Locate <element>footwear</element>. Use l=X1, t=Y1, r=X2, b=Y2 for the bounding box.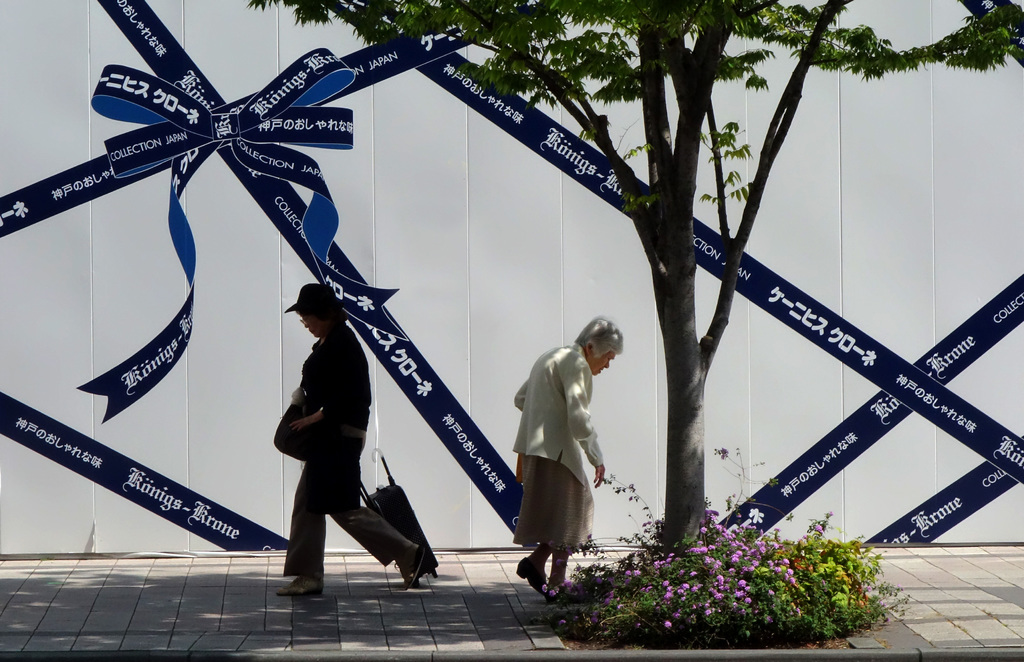
l=392, t=547, r=426, b=588.
